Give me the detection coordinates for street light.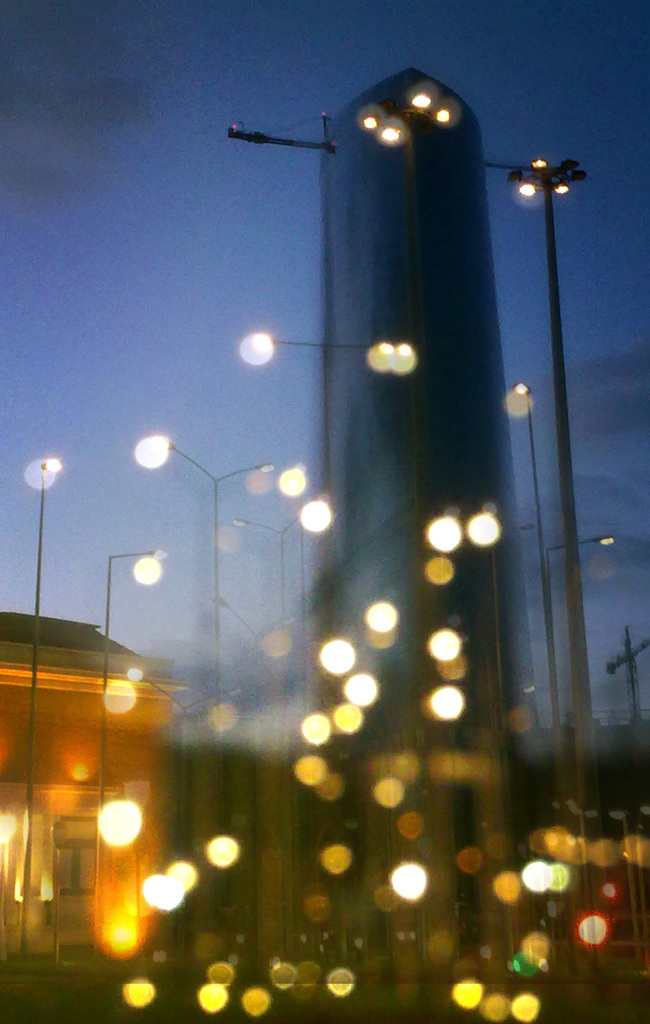
545, 526, 619, 810.
